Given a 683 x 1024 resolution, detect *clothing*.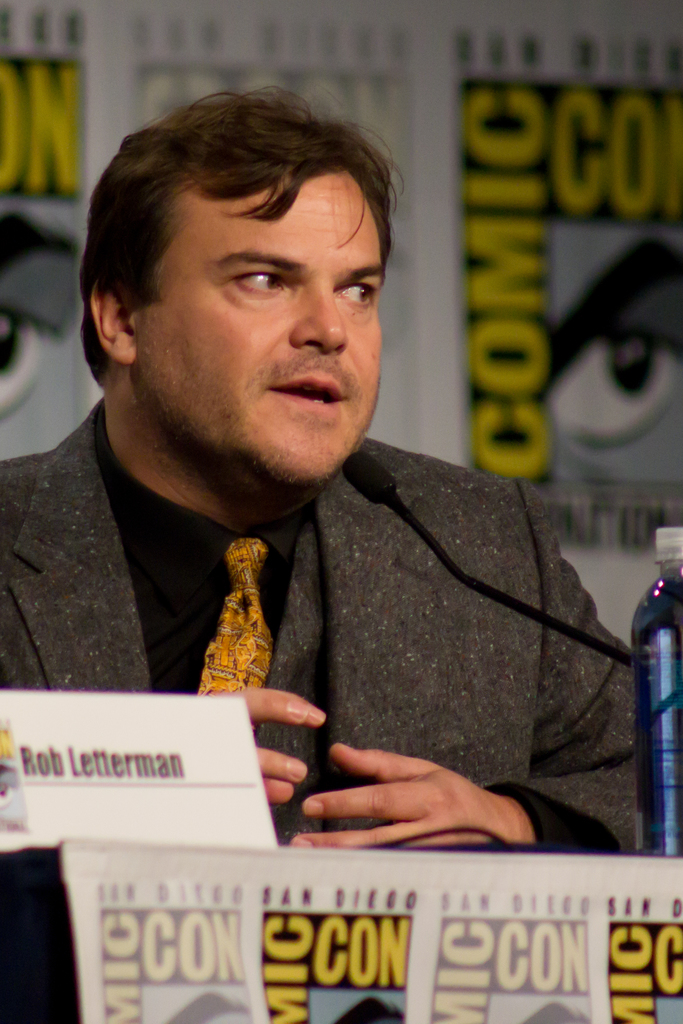
box(0, 387, 639, 863).
